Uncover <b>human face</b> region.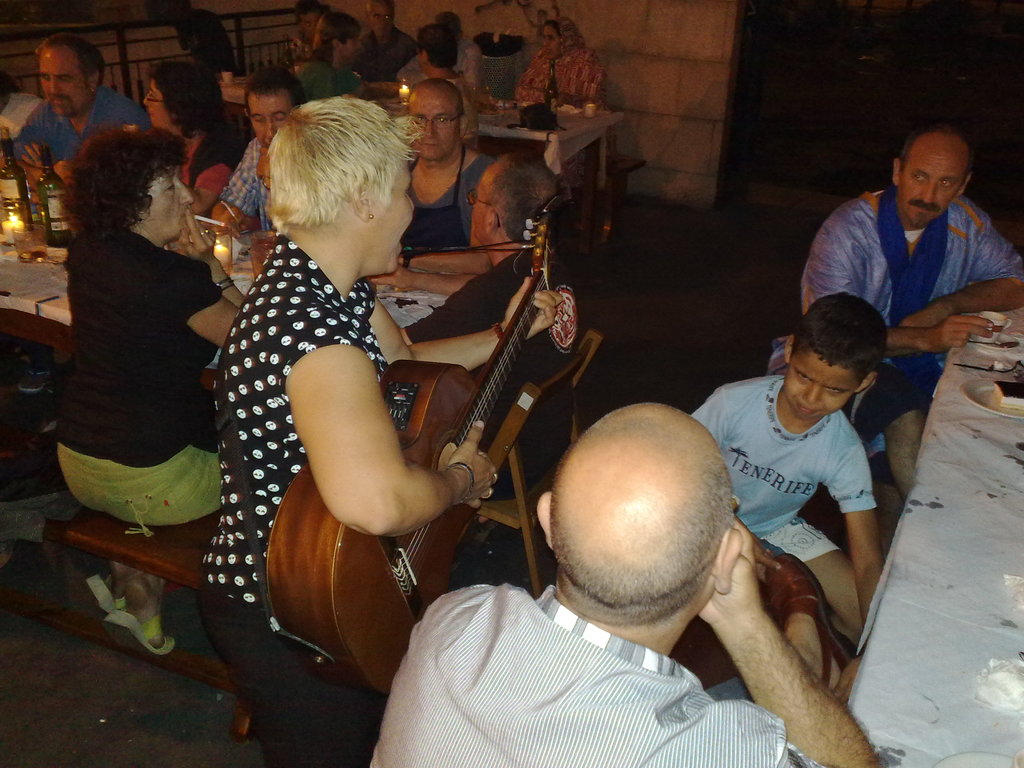
Uncovered: l=340, t=37, r=354, b=61.
